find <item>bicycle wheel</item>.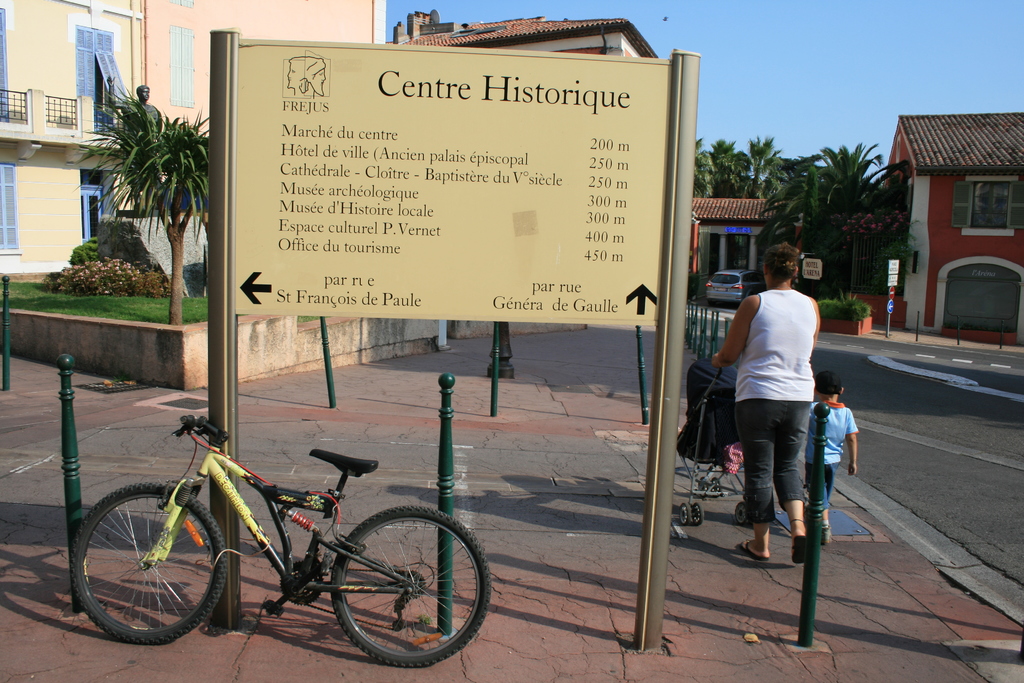
bbox=[314, 511, 474, 666].
